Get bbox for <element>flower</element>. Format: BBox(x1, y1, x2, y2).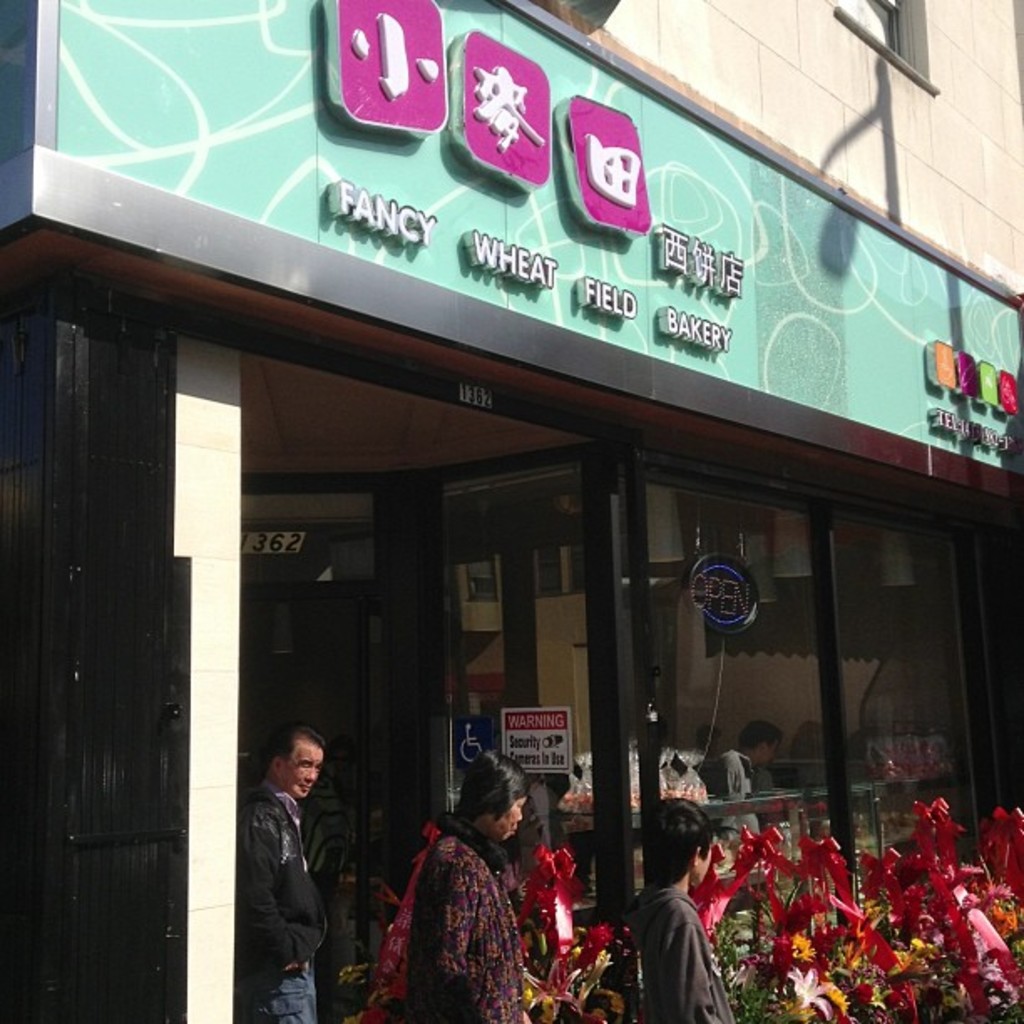
BBox(781, 954, 838, 1019).
